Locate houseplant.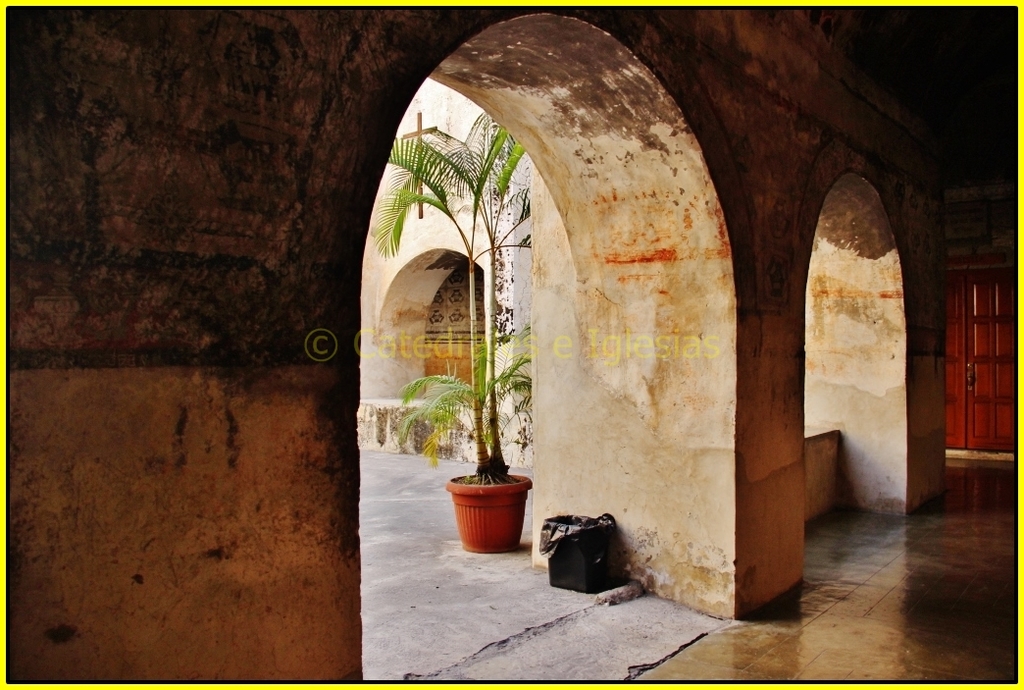
Bounding box: (371, 110, 534, 557).
